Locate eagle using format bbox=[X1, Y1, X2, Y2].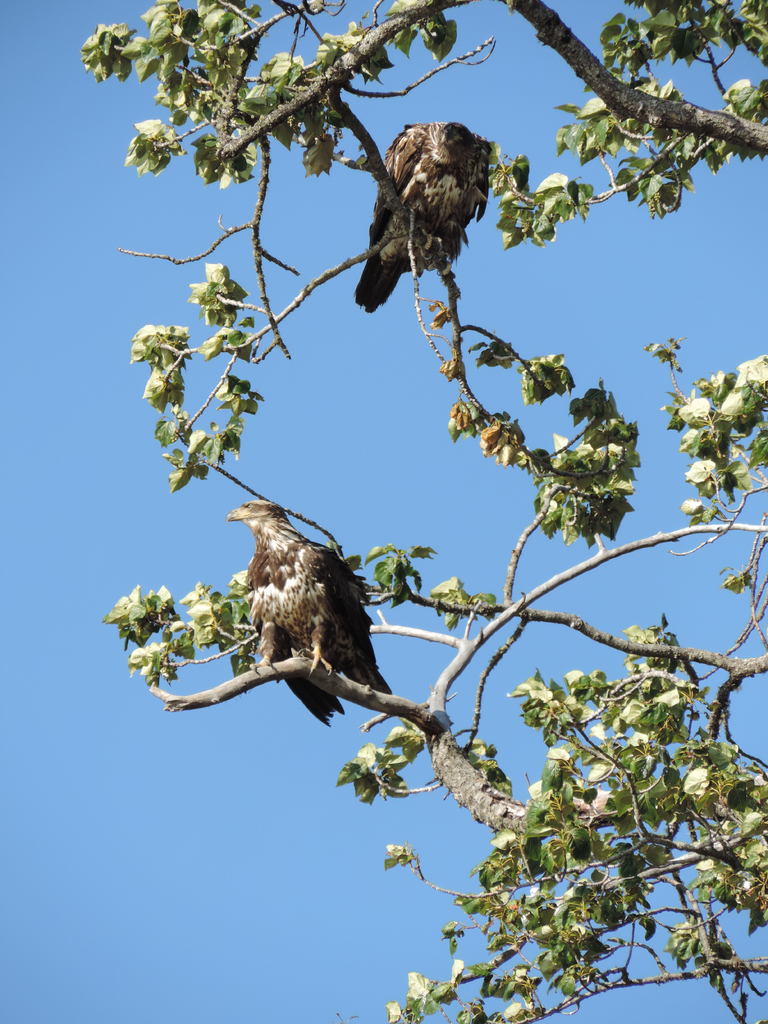
bbox=[361, 113, 501, 340].
